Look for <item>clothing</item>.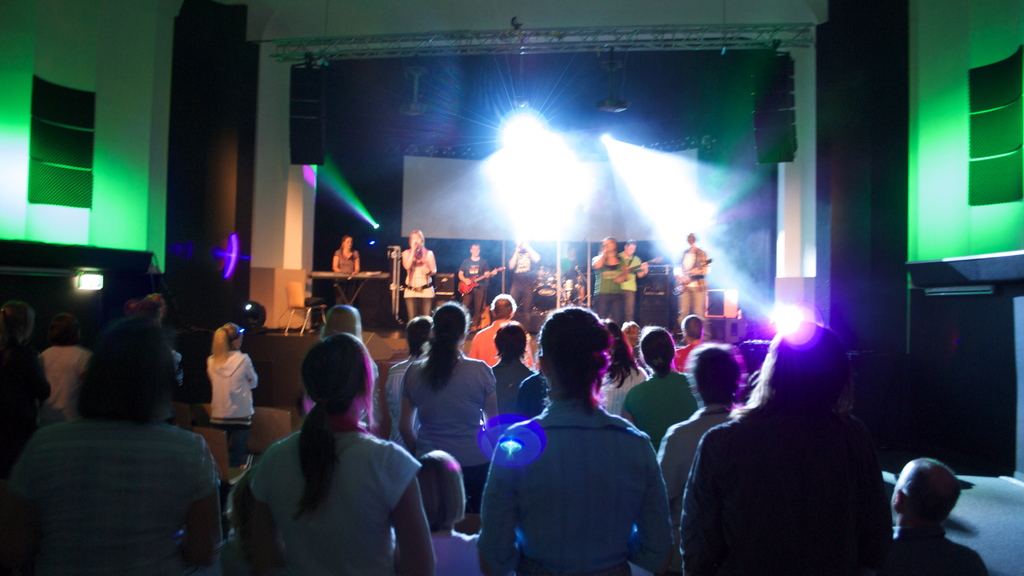
Found: (509, 251, 535, 332).
